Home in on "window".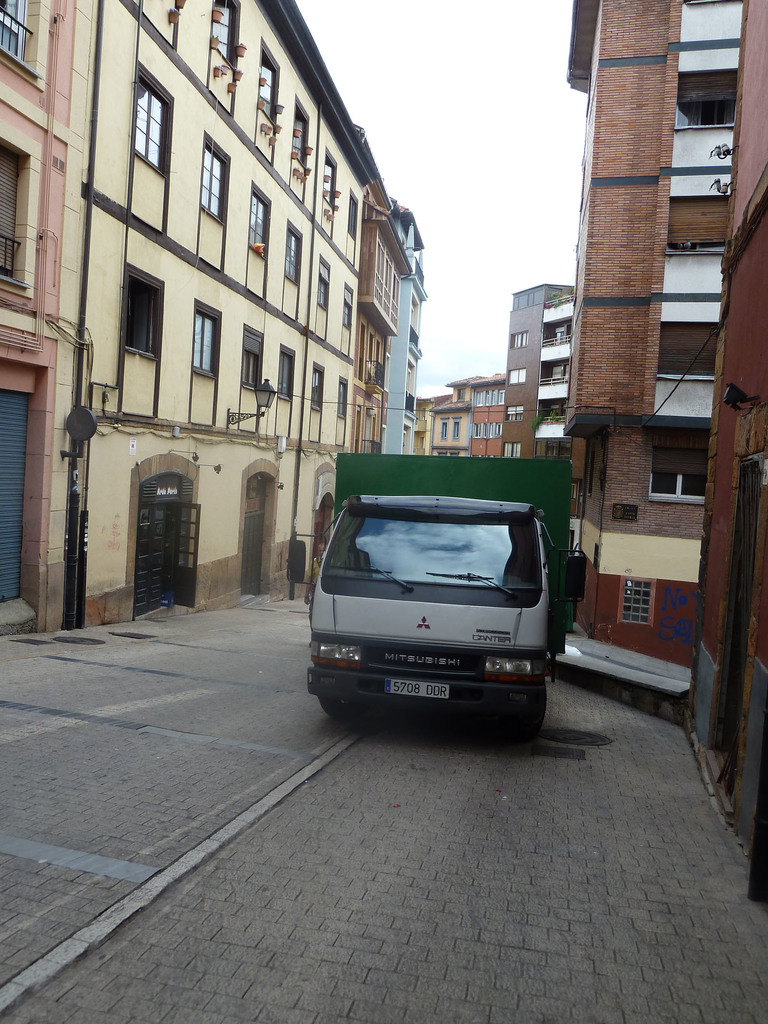
Homed in at bbox(261, 55, 276, 121).
